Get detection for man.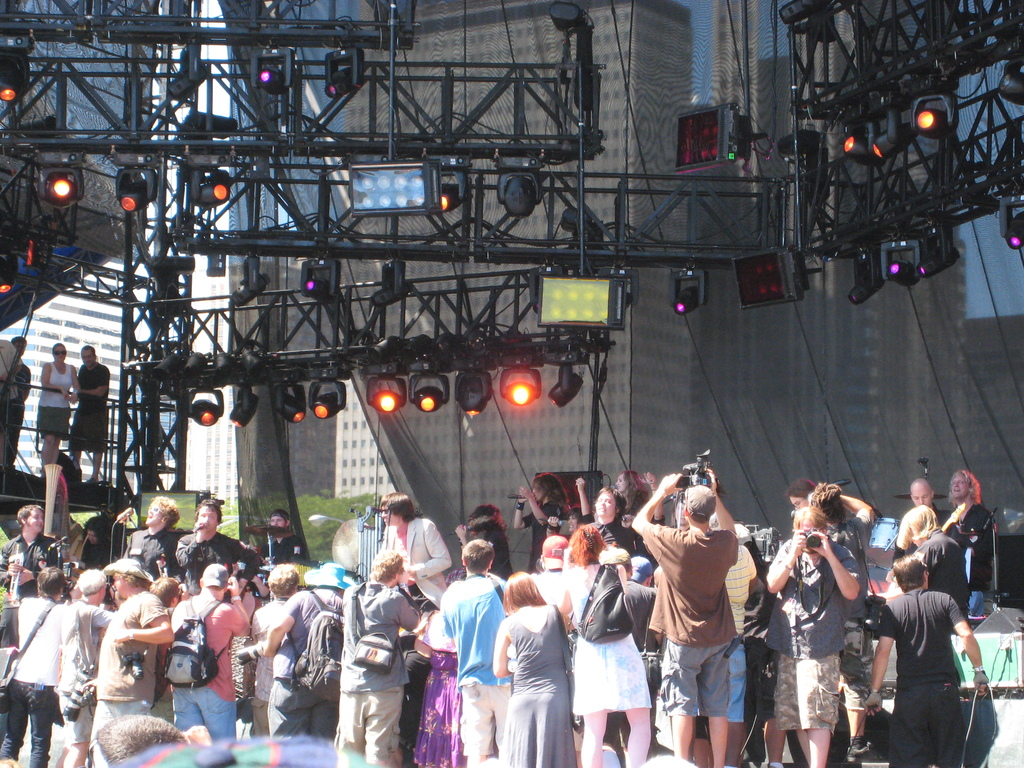
Detection: x1=628 y1=465 x2=740 y2=767.
